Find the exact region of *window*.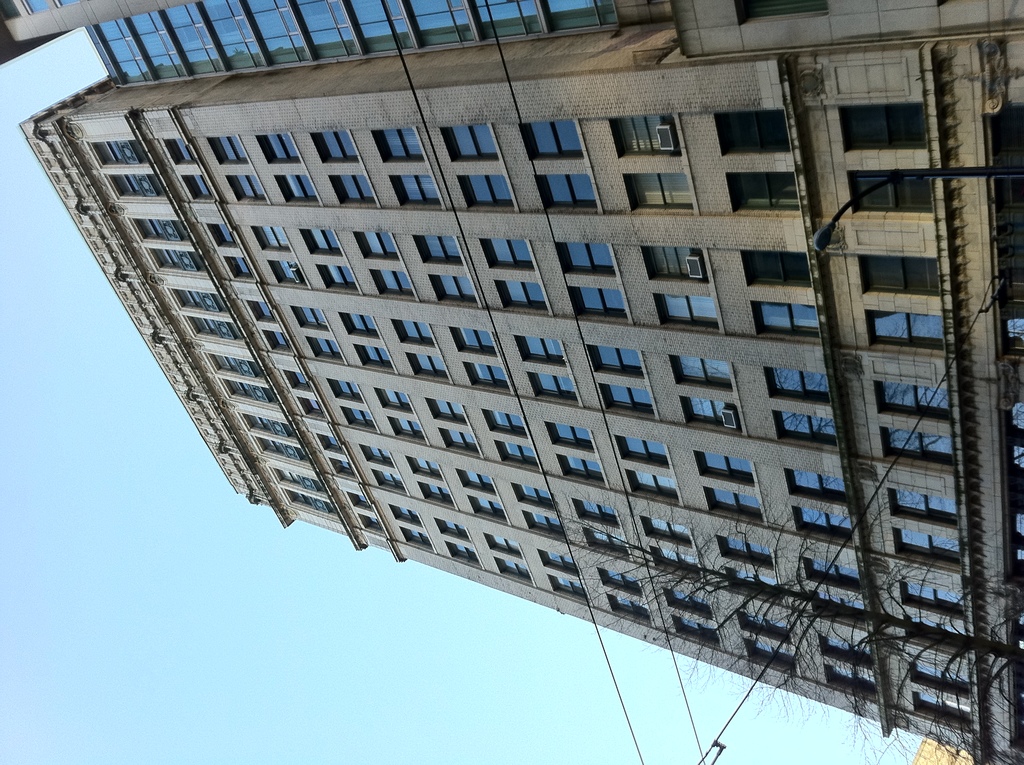
Exact region: detection(694, 447, 758, 492).
